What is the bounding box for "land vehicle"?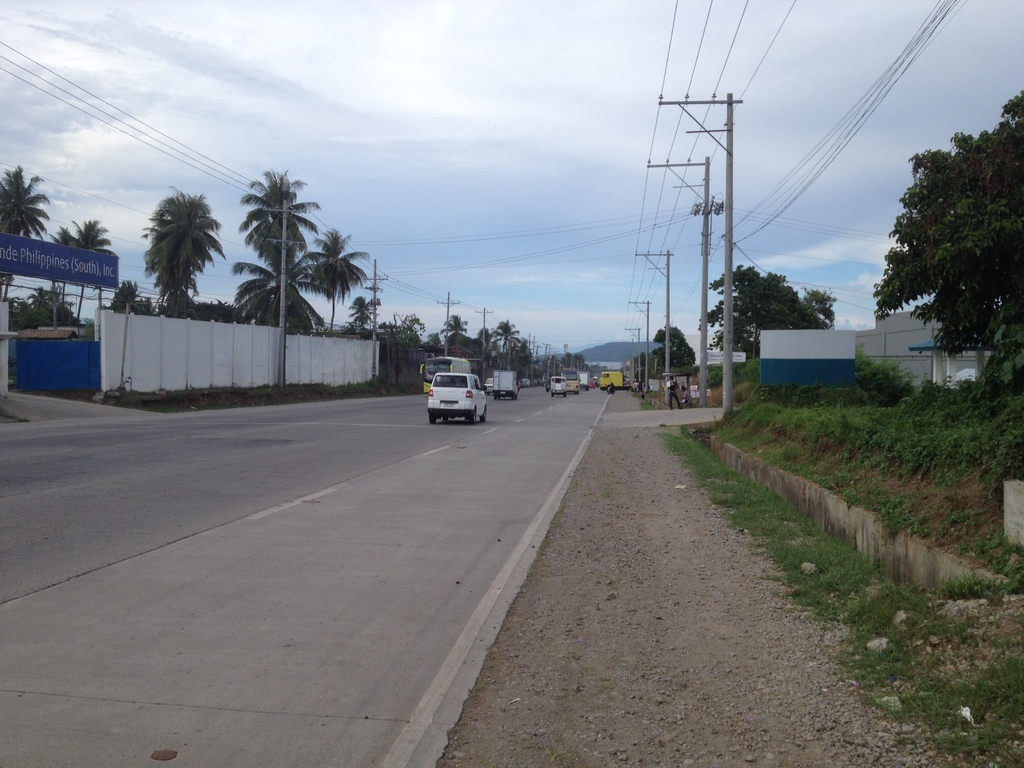
582,369,590,389.
